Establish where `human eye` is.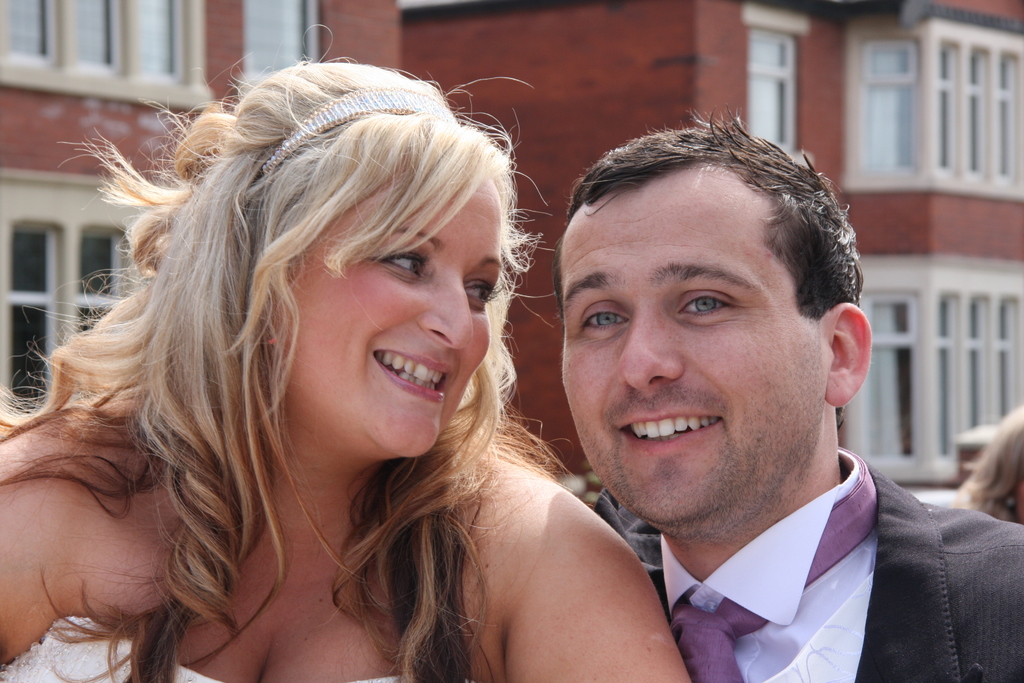
Established at [x1=579, y1=304, x2=630, y2=336].
